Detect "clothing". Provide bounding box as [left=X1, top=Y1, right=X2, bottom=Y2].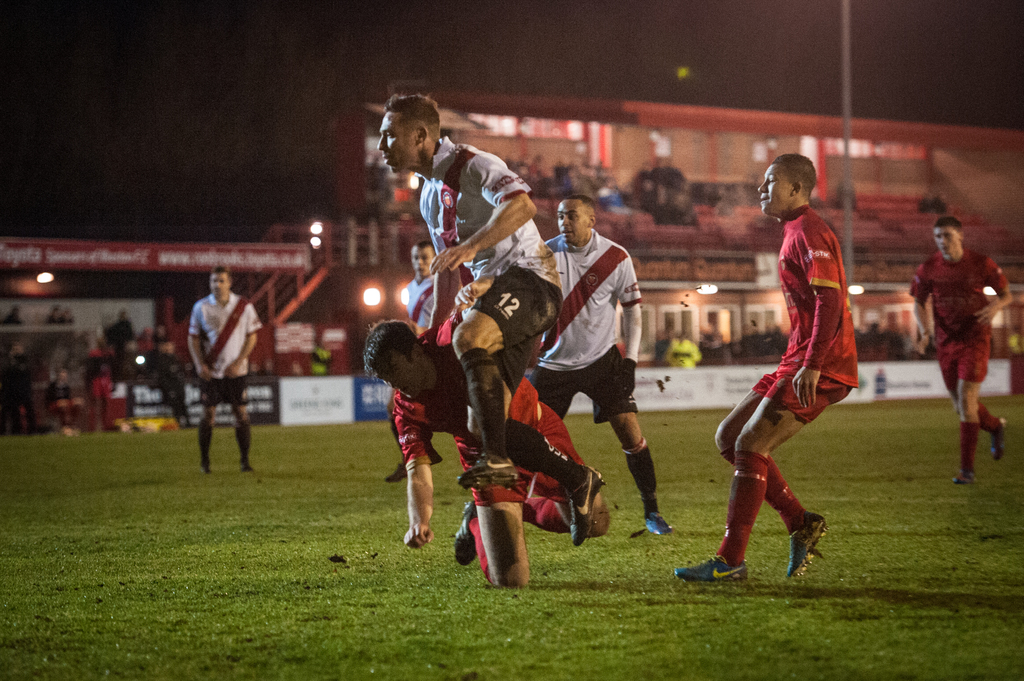
[left=110, top=312, right=143, bottom=345].
